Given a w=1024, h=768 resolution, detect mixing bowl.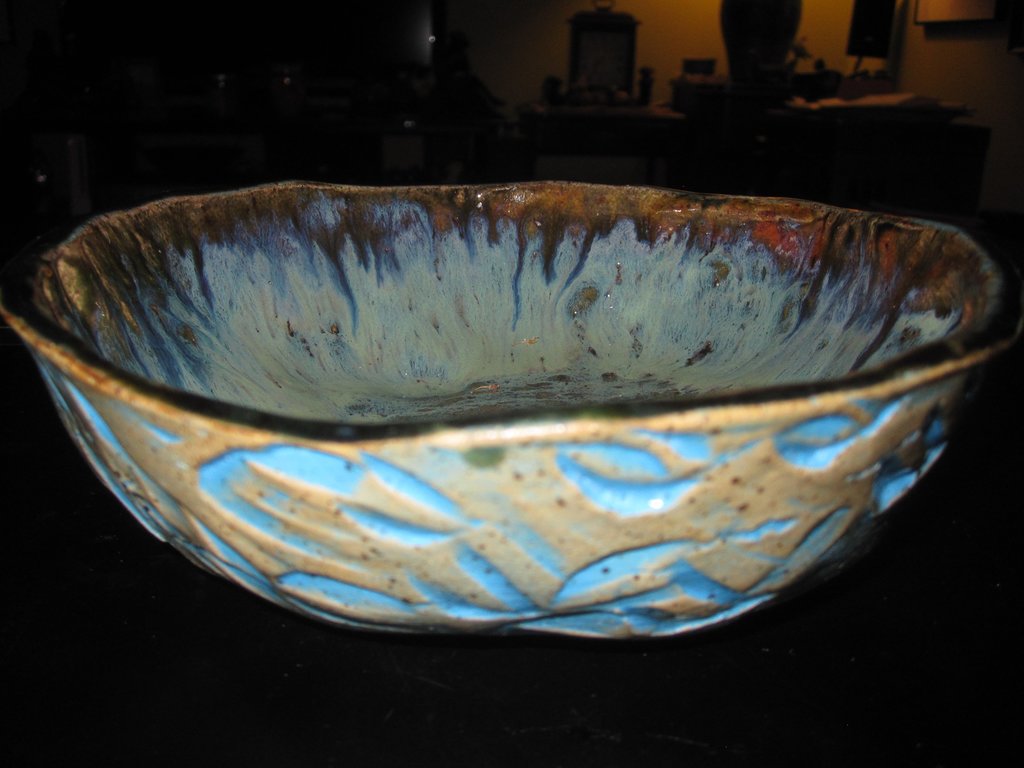
box=[0, 180, 1023, 641].
